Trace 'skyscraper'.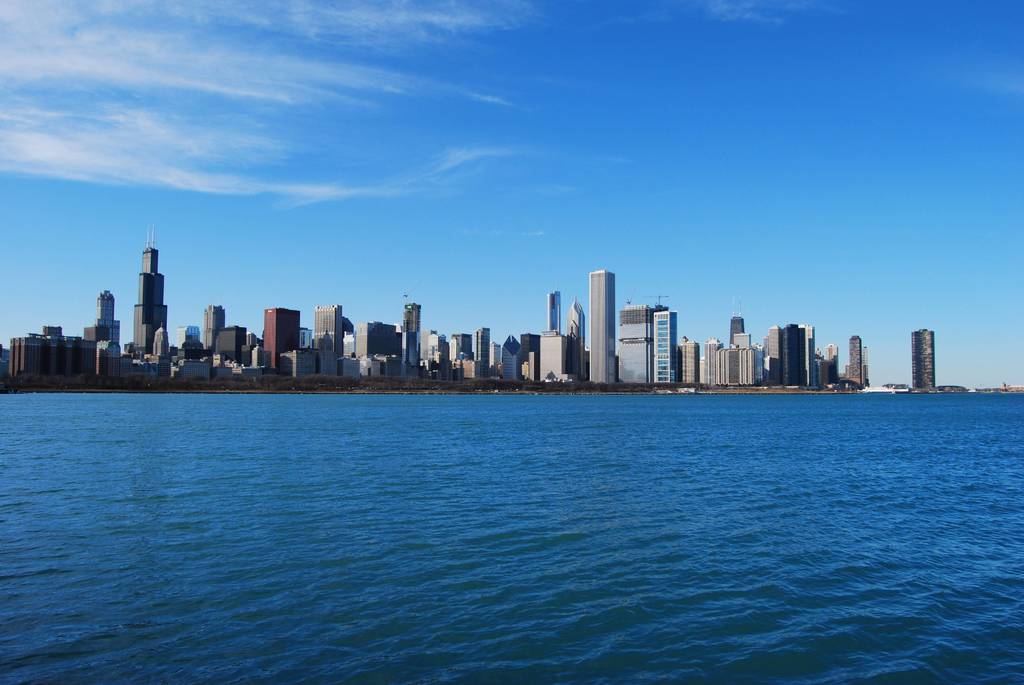
Traced to (81, 326, 111, 341).
